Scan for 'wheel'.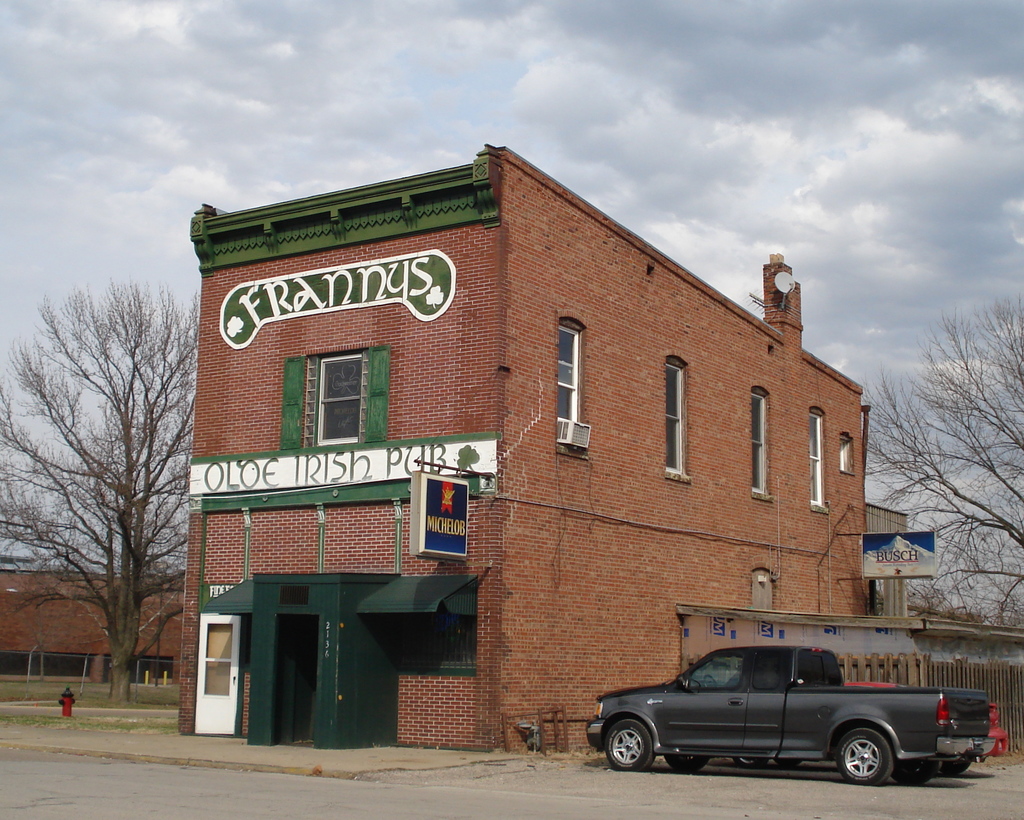
Scan result: [772, 757, 799, 767].
